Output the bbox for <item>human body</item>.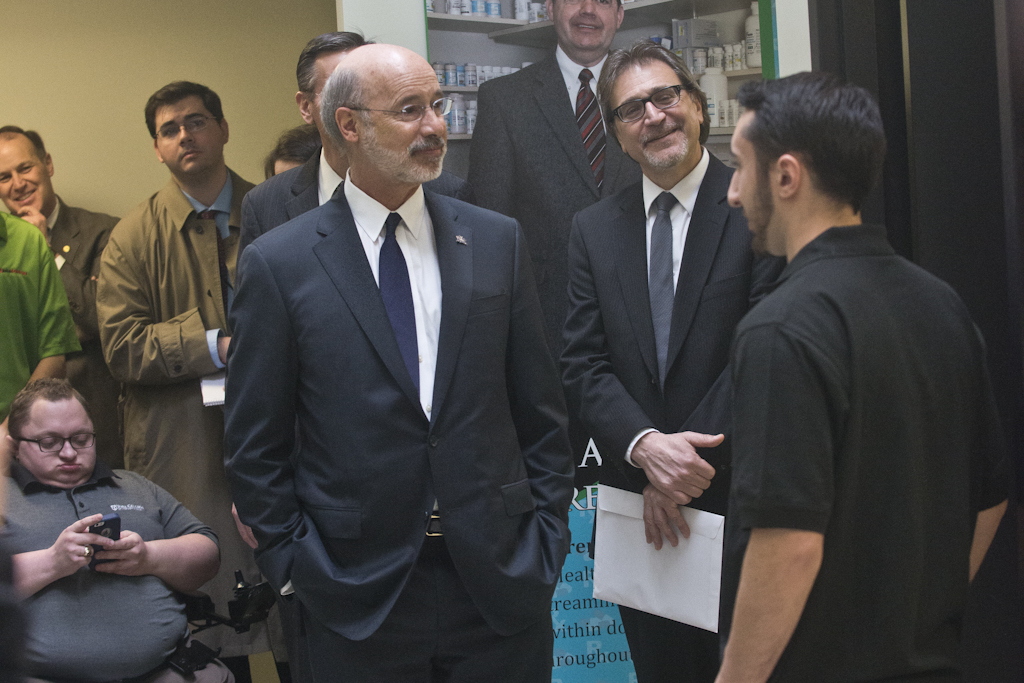
bbox=[22, 194, 125, 469].
